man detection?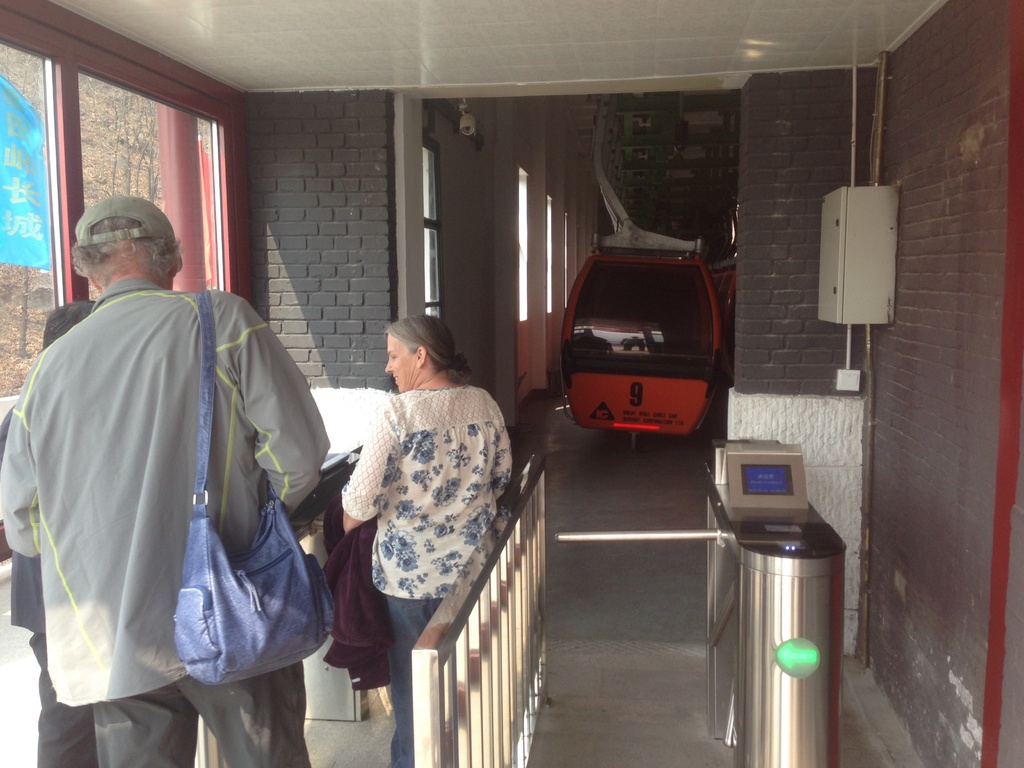
locate(0, 296, 97, 767)
